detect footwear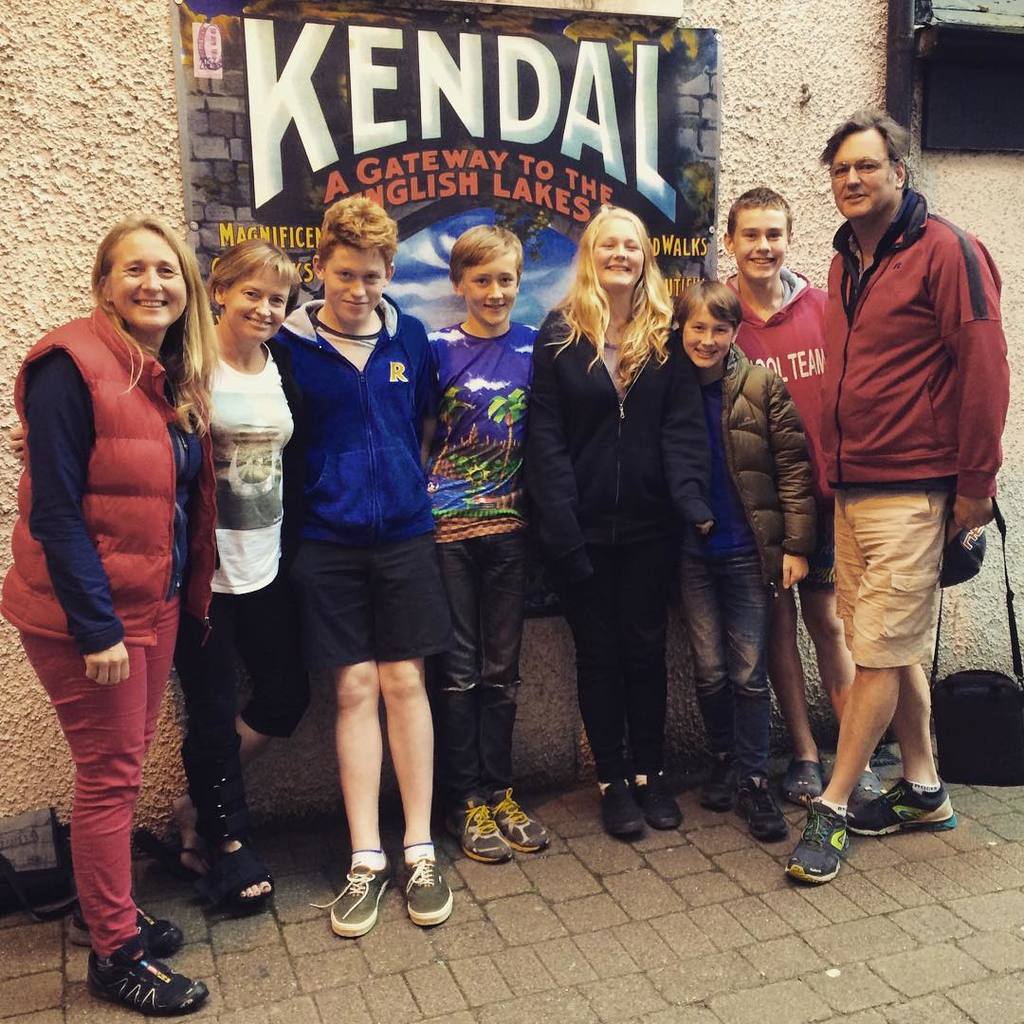
rect(445, 794, 512, 869)
